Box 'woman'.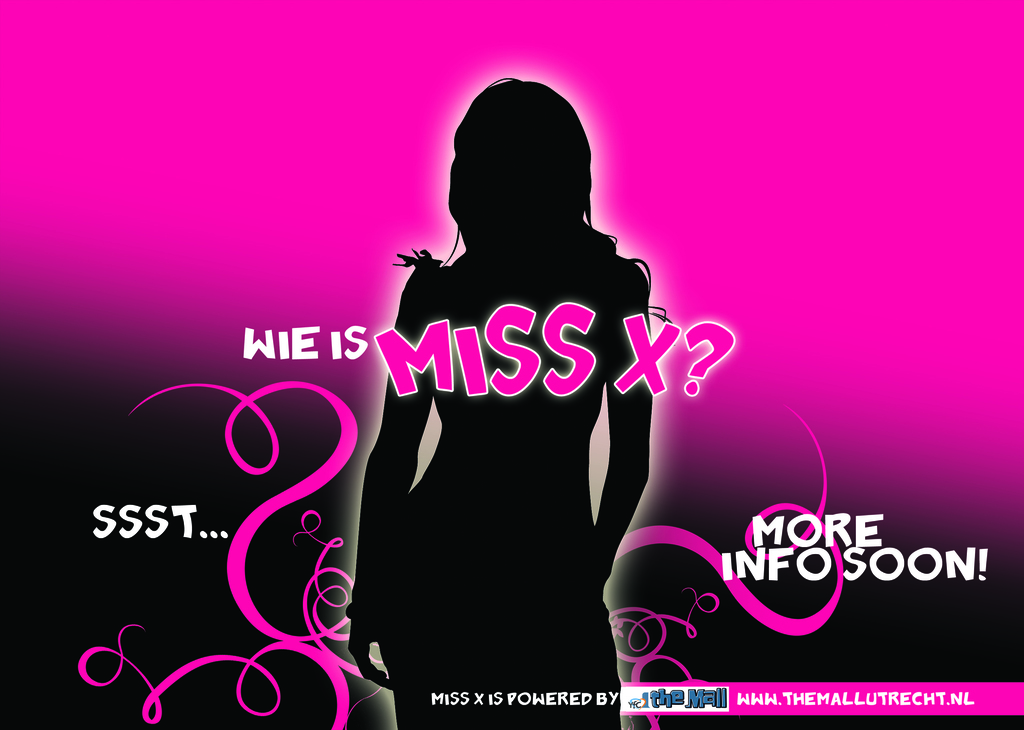
348/69/673/724.
